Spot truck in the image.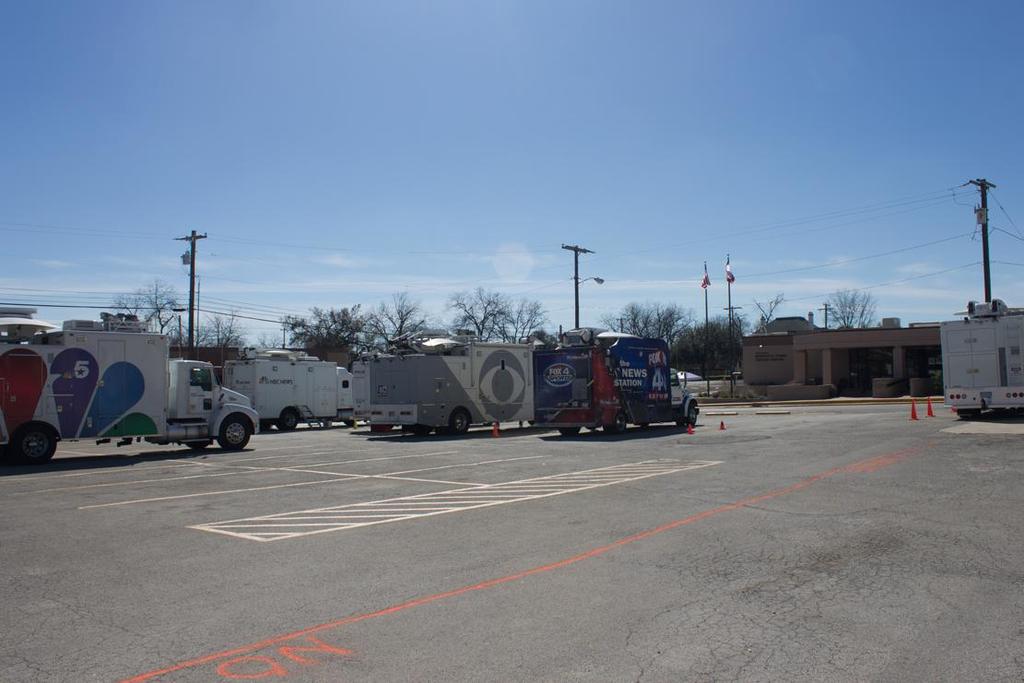
truck found at (x1=6, y1=323, x2=265, y2=464).
